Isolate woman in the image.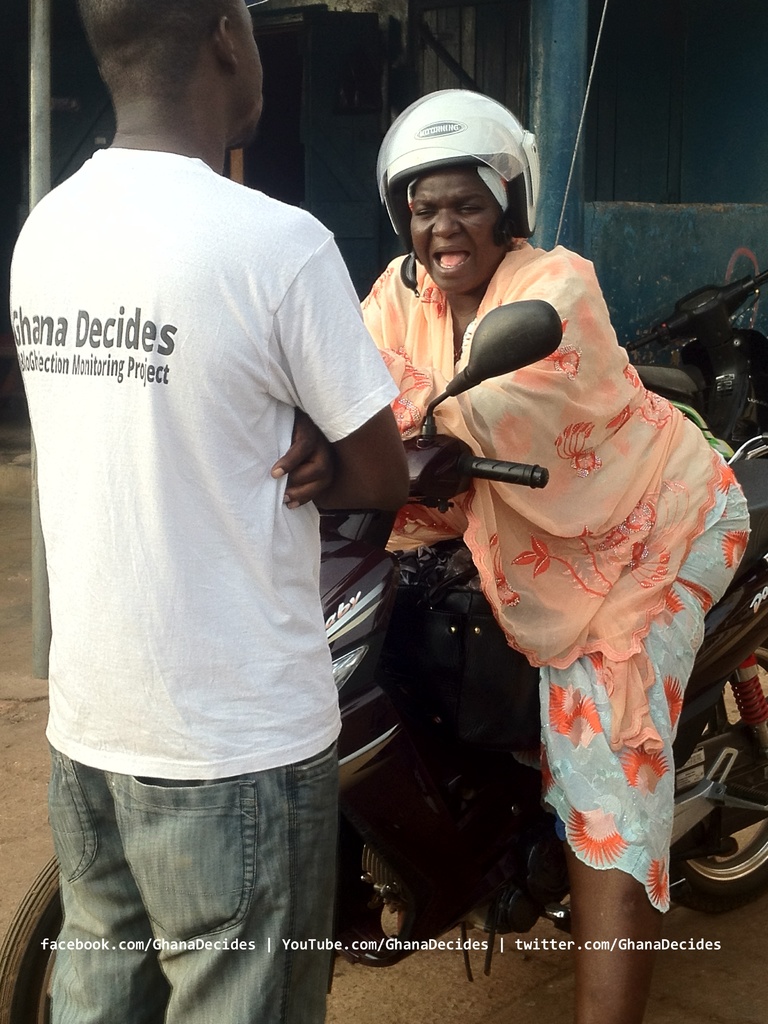
Isolated region: region(353, 85, 764, 1023).
